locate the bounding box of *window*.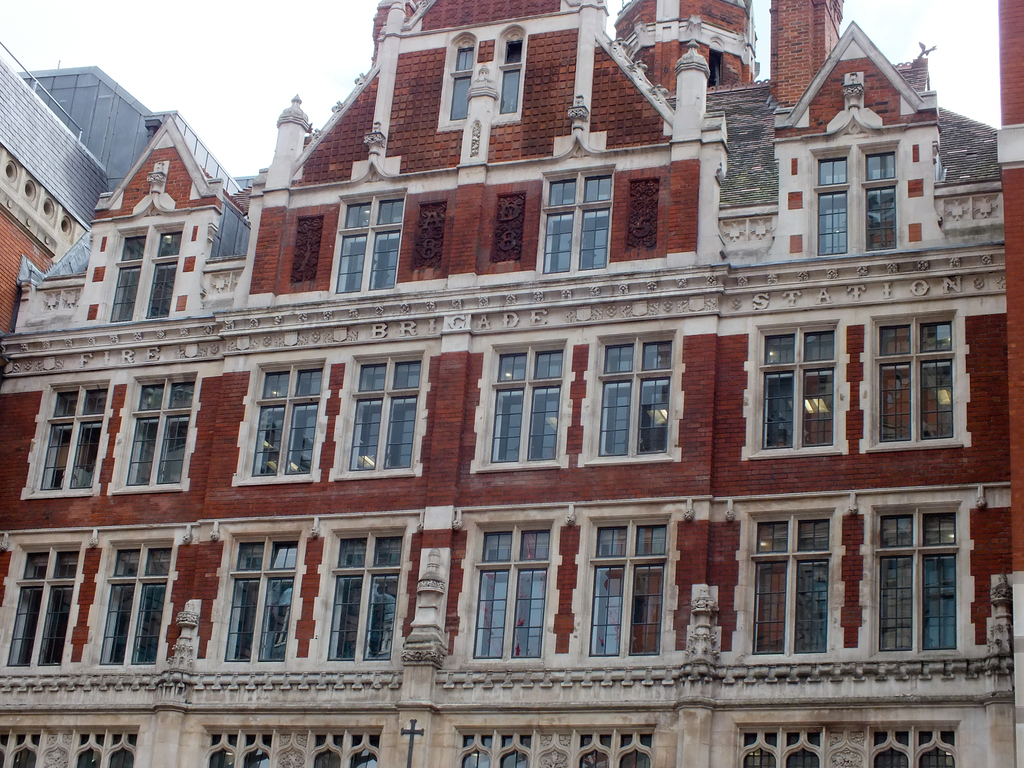
Bounding box: BBox(541, 172, 612, 272).
